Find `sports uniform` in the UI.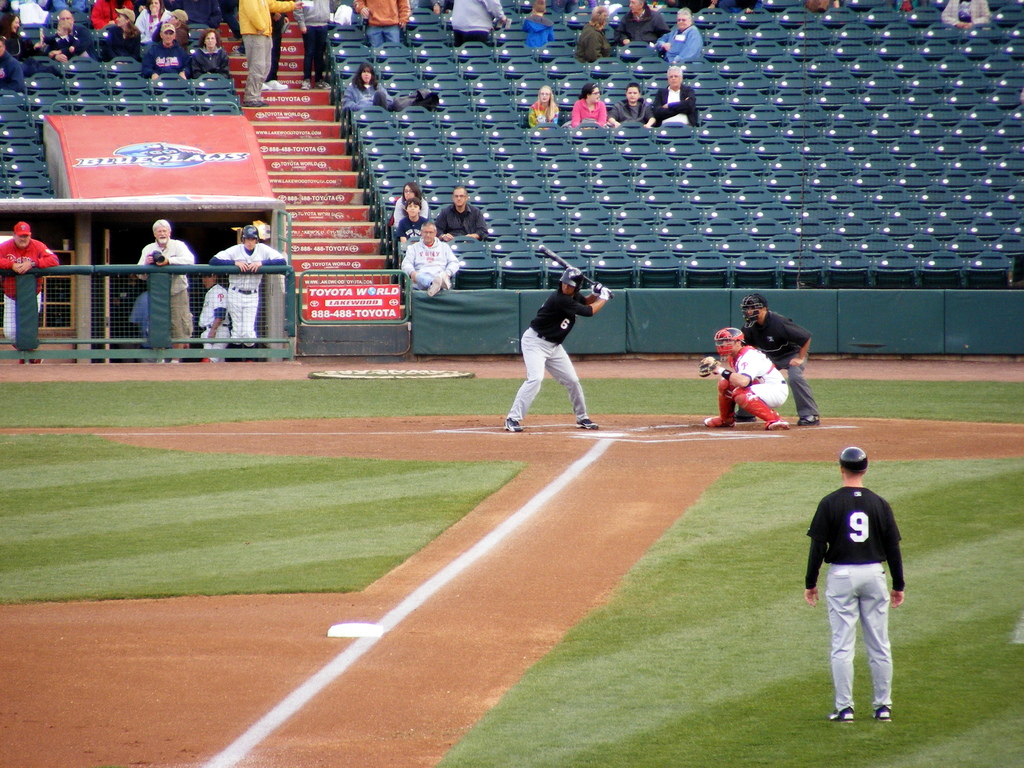
UI element at region(804, 447, 905, 725).
